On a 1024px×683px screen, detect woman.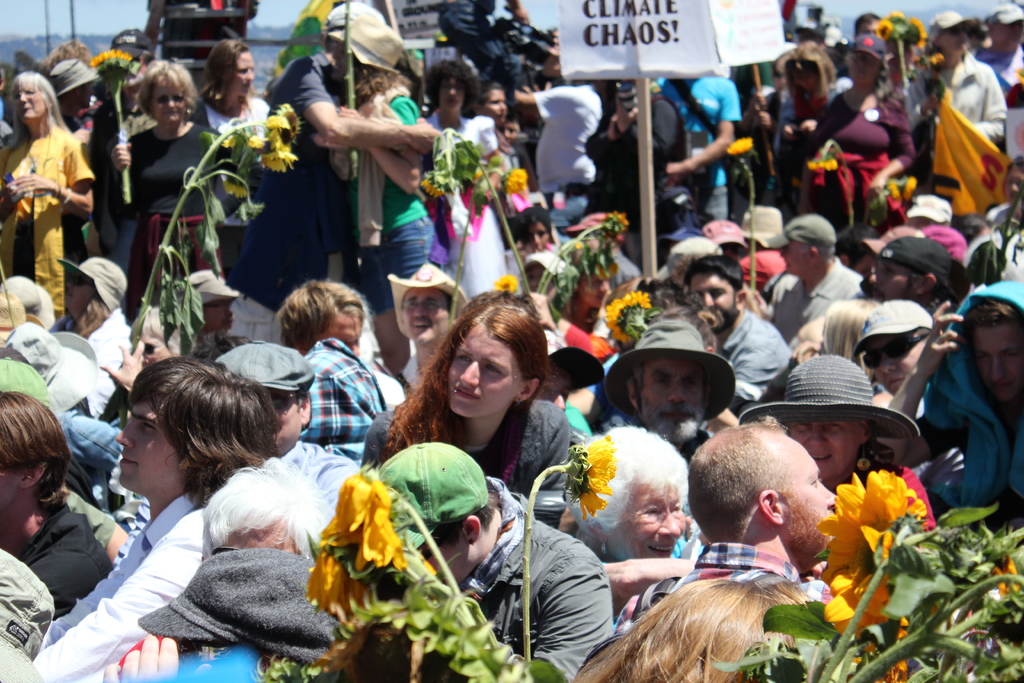
733/352/934/585.
